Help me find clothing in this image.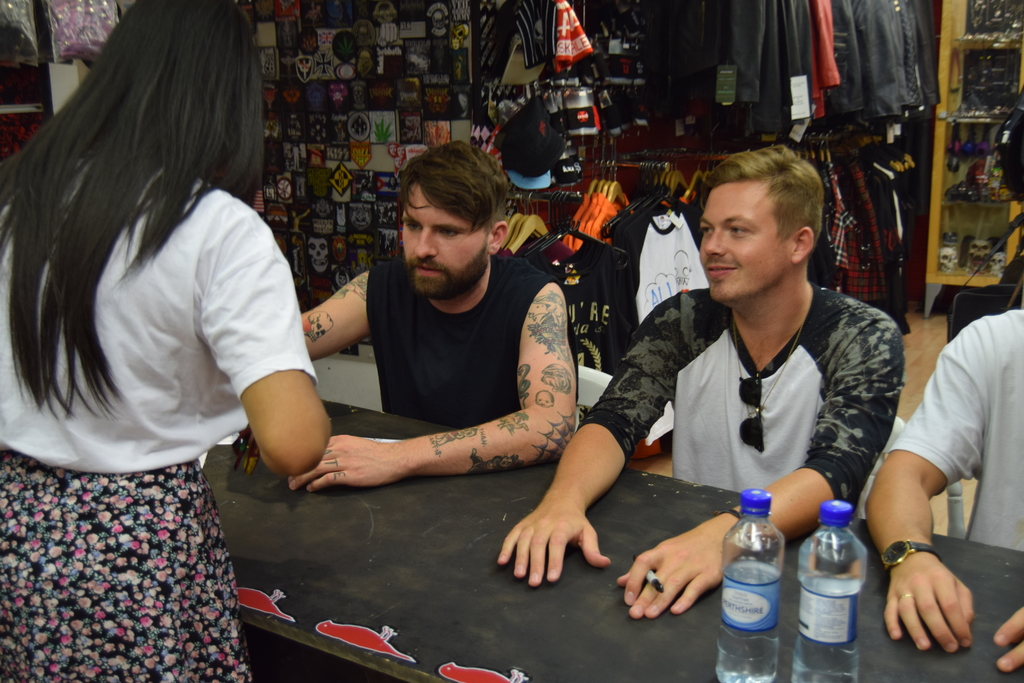
Found it: (x1=885, y1=306, x2=1023, y2=553).
